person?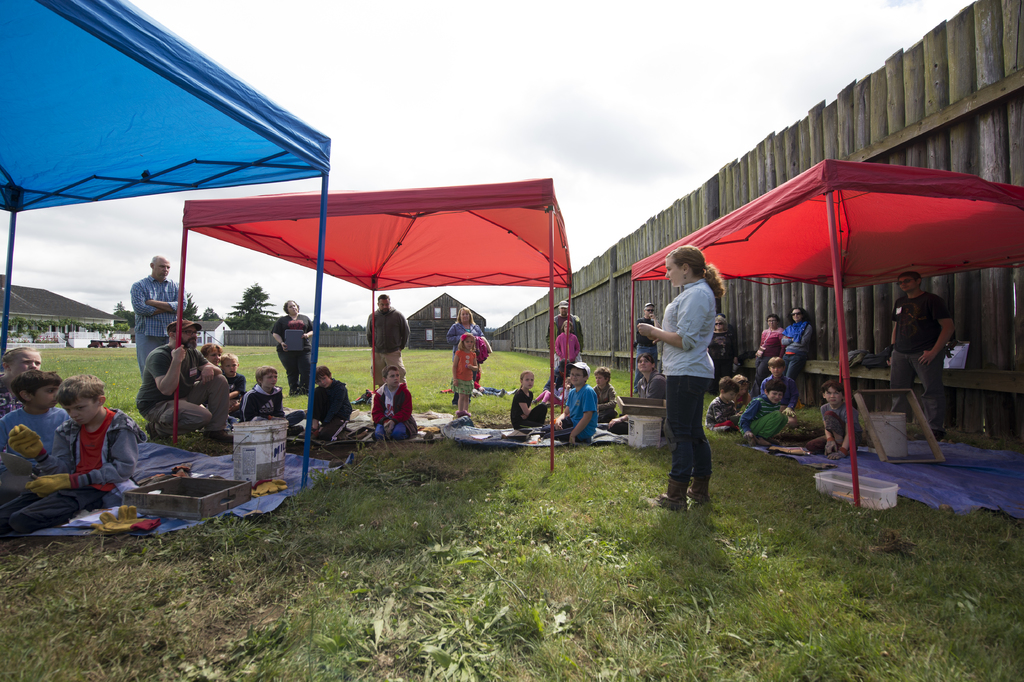
bbox=(365, 289, 412, 385)
